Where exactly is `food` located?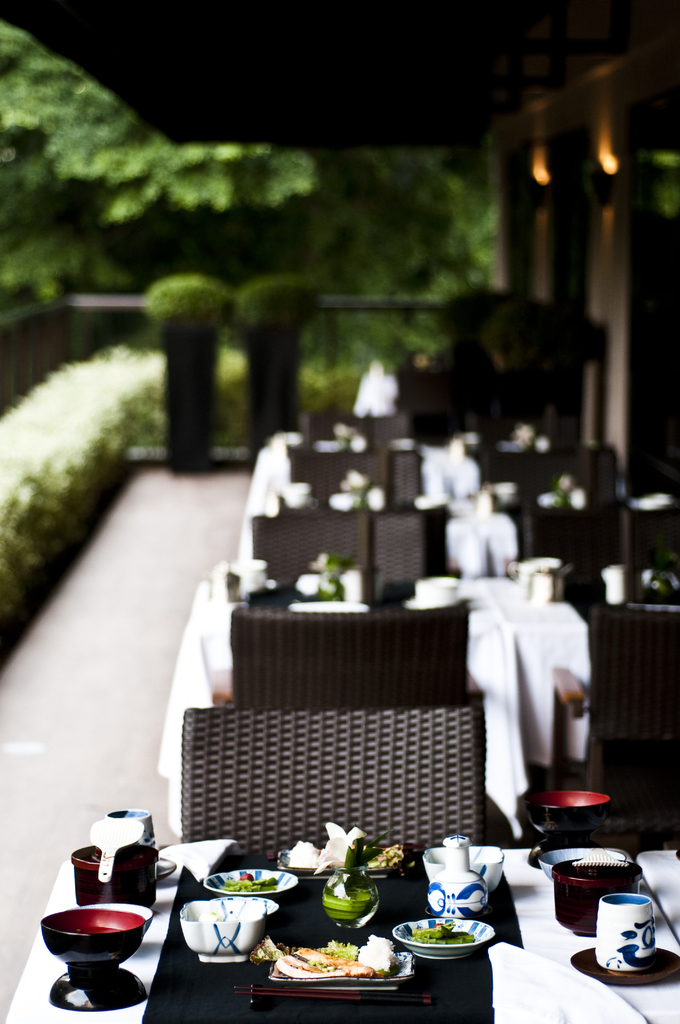
Its bounding box is pyautogui.locateOnScreen(209, 872, 271, 900).
